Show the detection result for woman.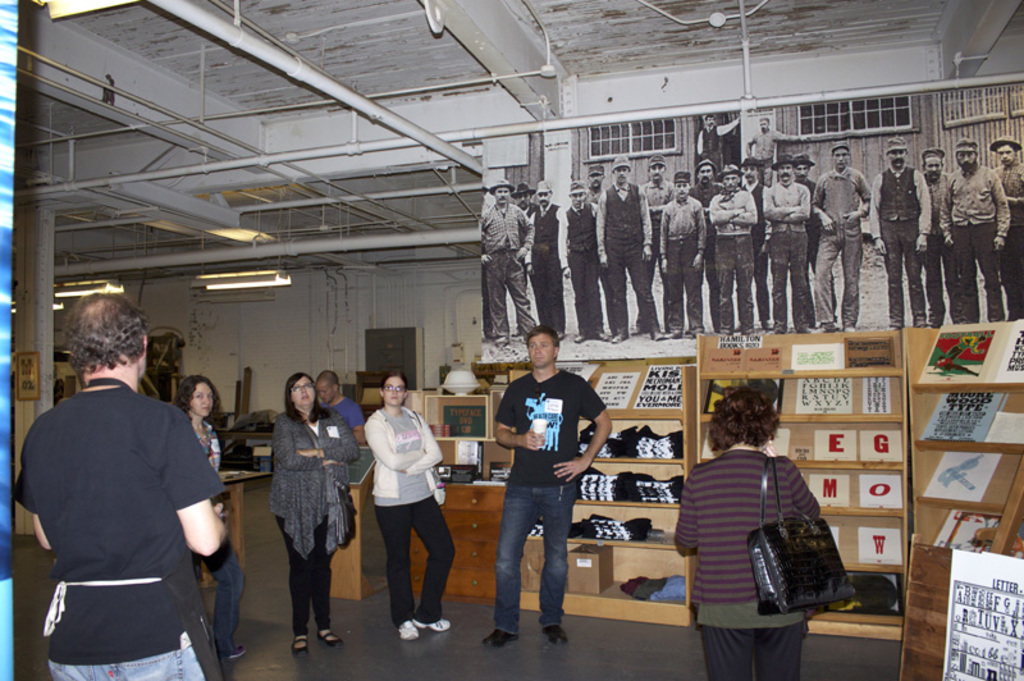
pyautogui.locateOnScreen(173, 375, 251, 662).
